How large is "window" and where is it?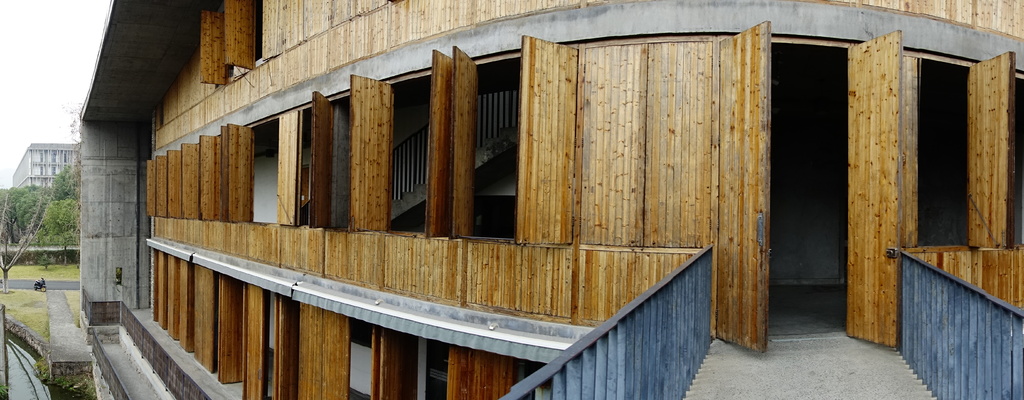
Bounding box: (253,121,281,224).
